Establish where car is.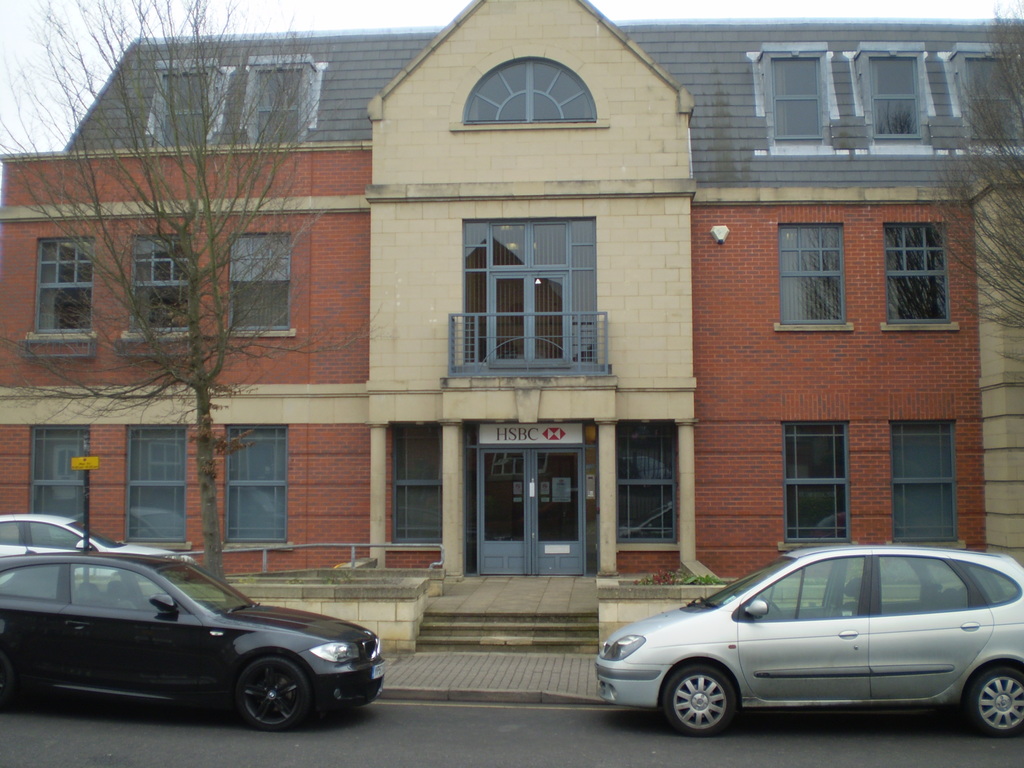
Established at 0:541:398:738.
